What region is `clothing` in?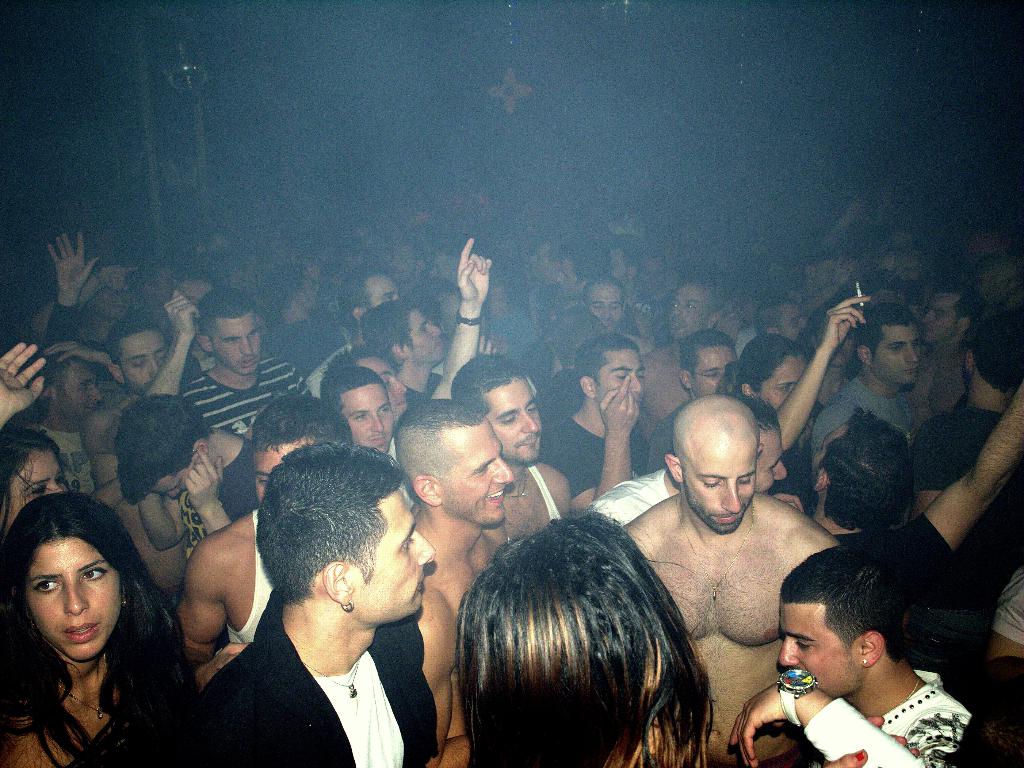
bbox(184, 346, 310, 428).
